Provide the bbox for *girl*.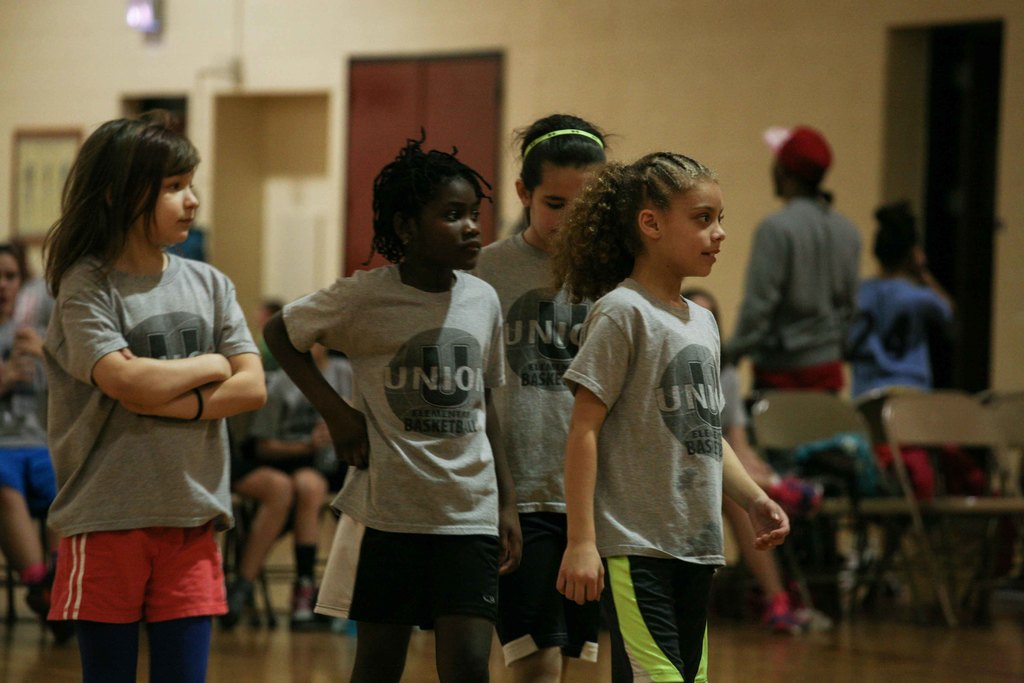
locate(0, 250, 61, 637).
